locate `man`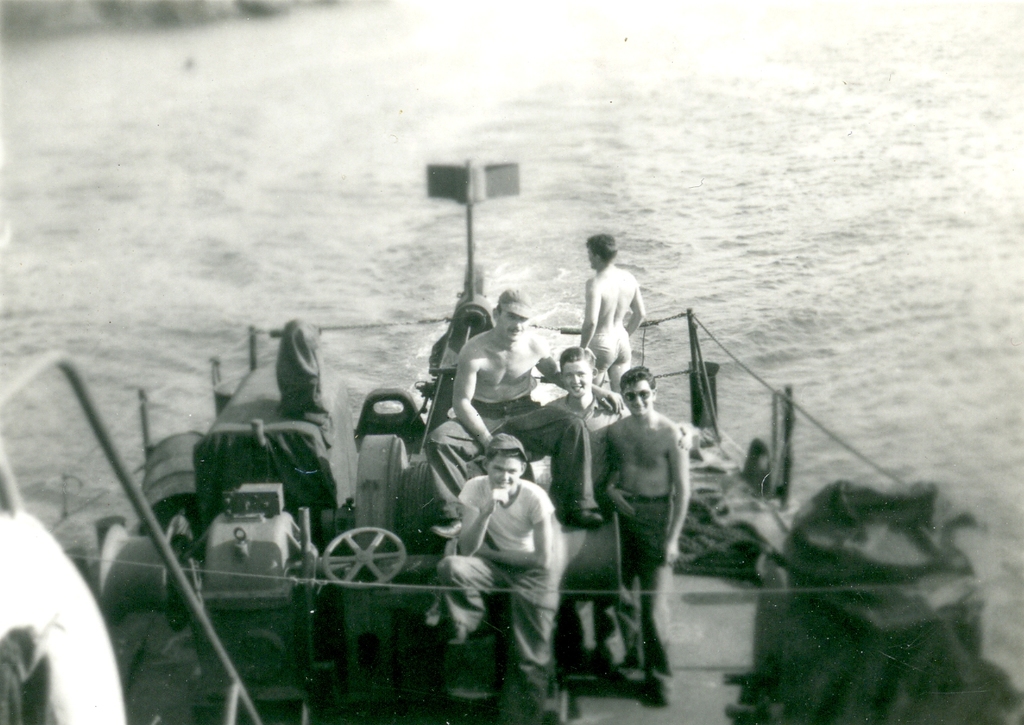
[x1=578, y1=229, x2=644, y2=405]
